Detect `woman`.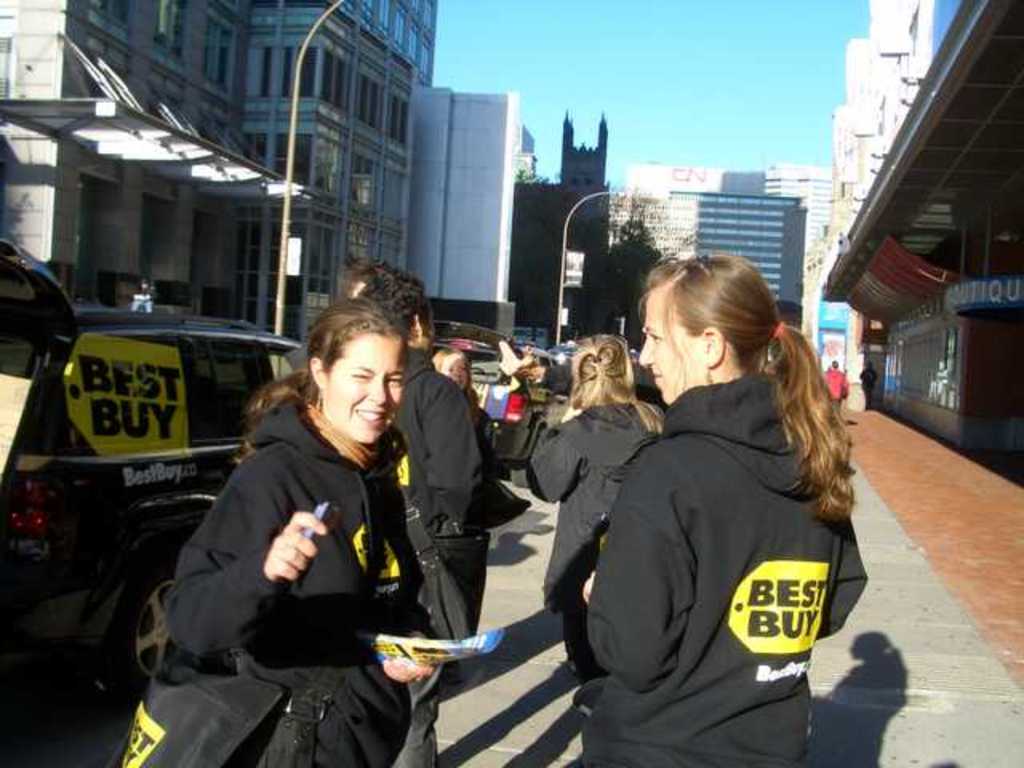
Detected at x1=432 y1=347 x2=533 y2=512.
